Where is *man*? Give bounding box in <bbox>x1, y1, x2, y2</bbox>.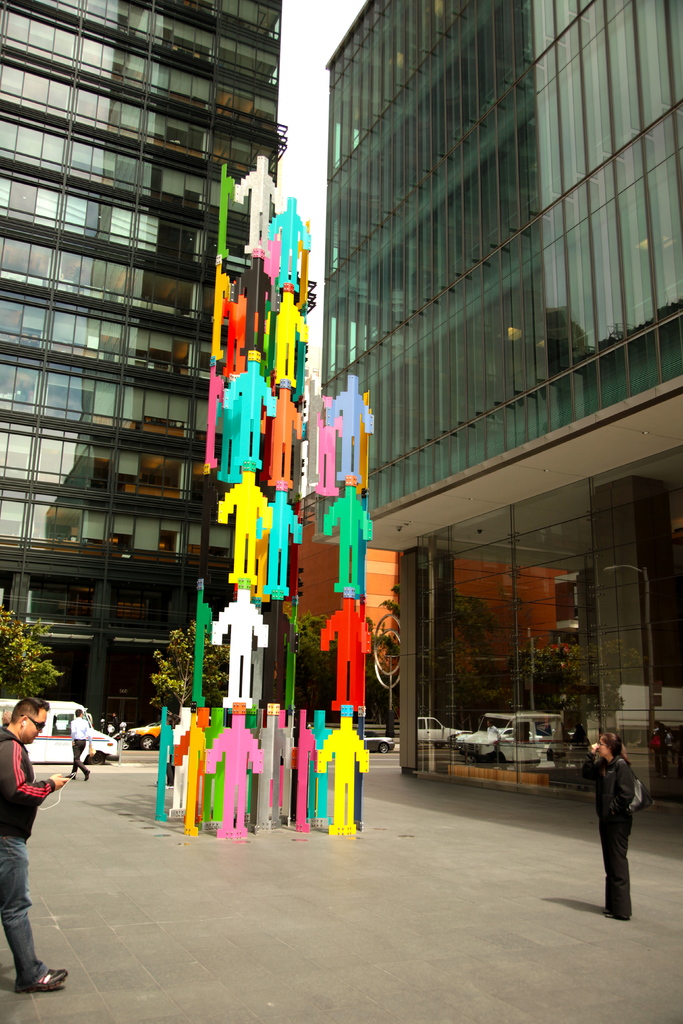
<bbox>0, 693, 62, 988</bbox>.
